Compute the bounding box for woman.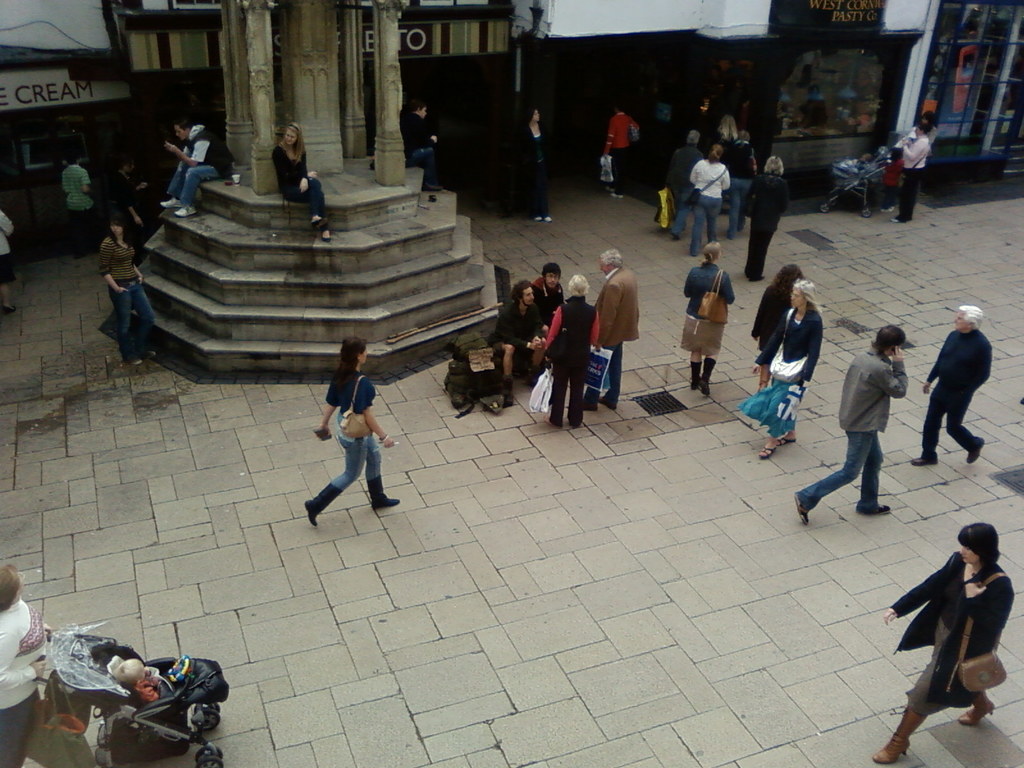
(760, 252, 845, 458).
